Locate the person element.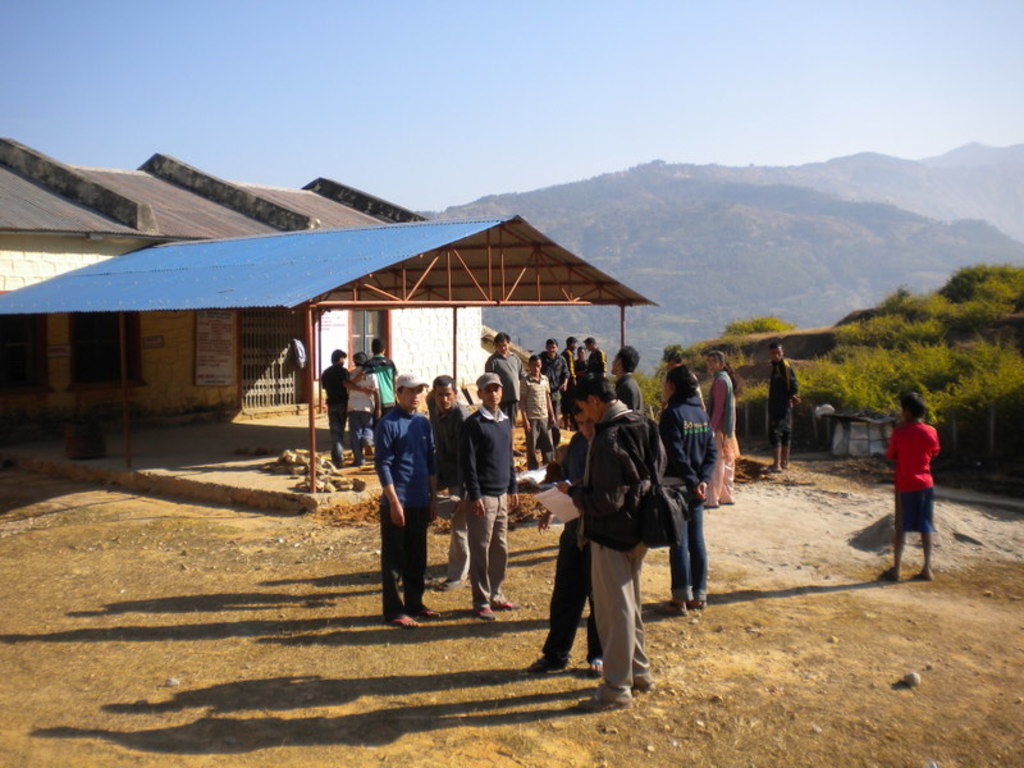
Element bbox: [left=369, top=342, right=412, bottom=416].
